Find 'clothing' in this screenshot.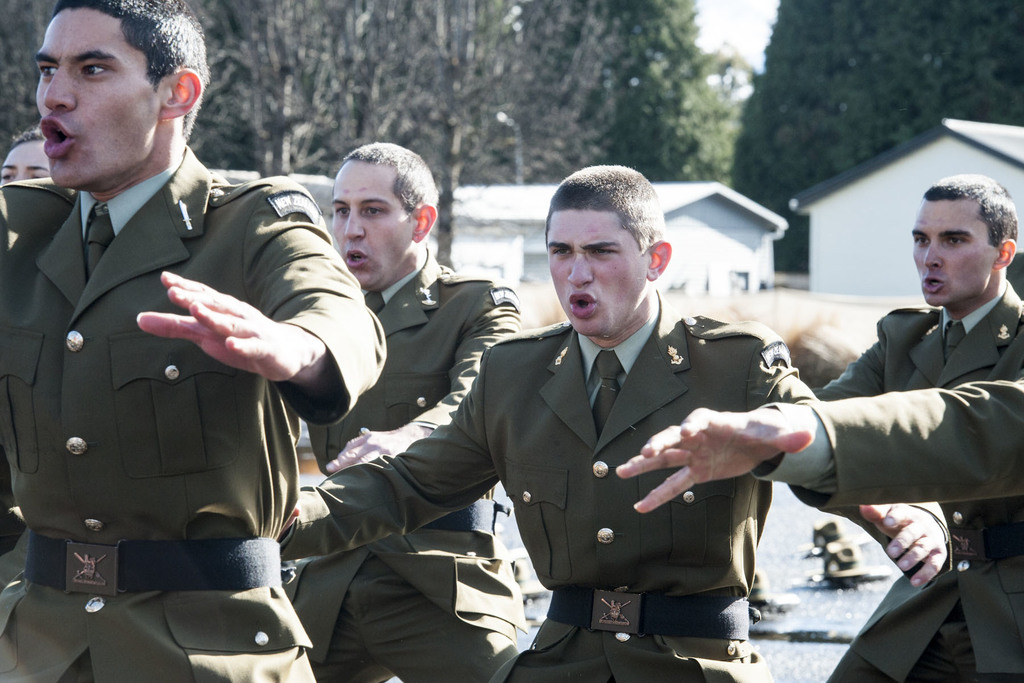
The bounding box for 'clothing' is <box>276,289,952,682</box>.
